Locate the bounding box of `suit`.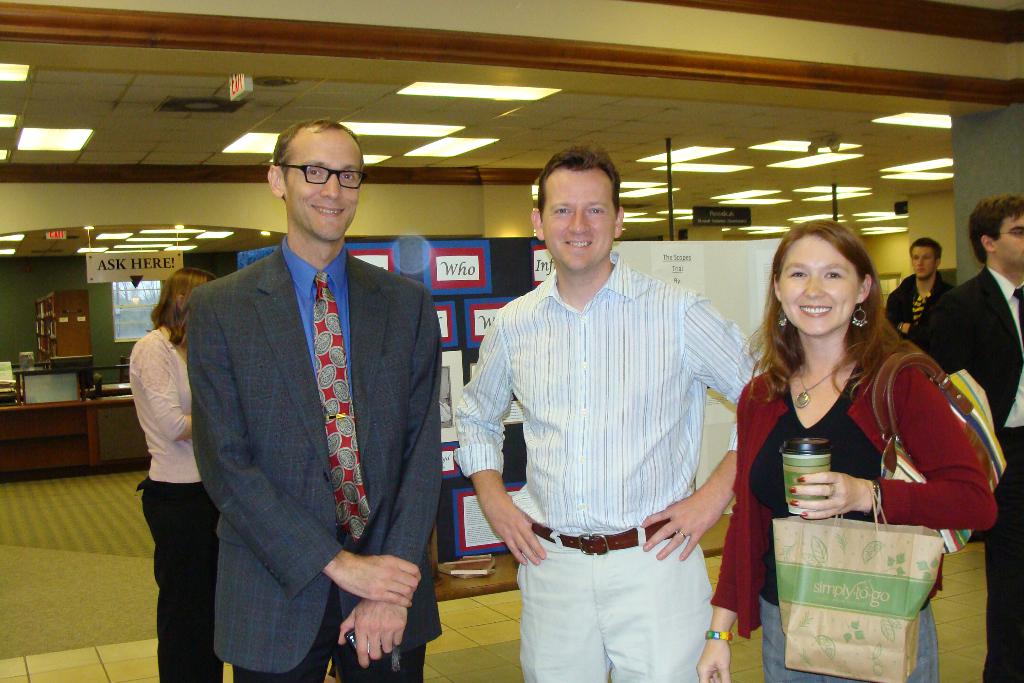
Bounding box: bbox=(184, 245, 446, 682).
